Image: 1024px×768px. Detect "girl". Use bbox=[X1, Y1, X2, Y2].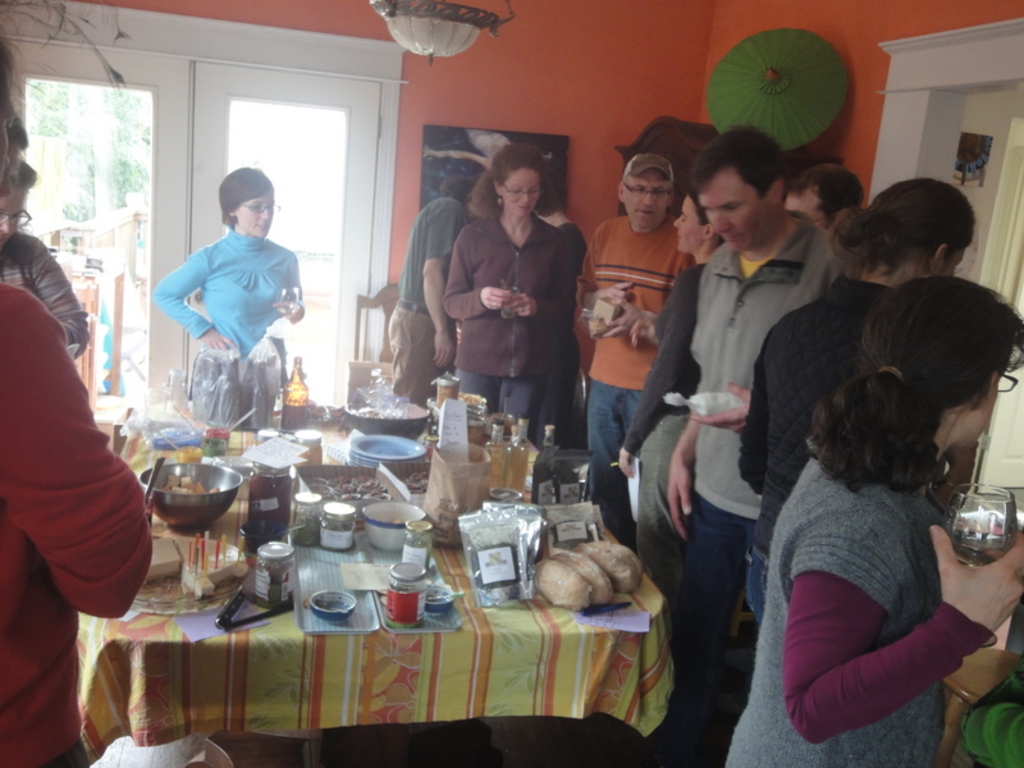
bbox=[604, 186, 709, 526].
